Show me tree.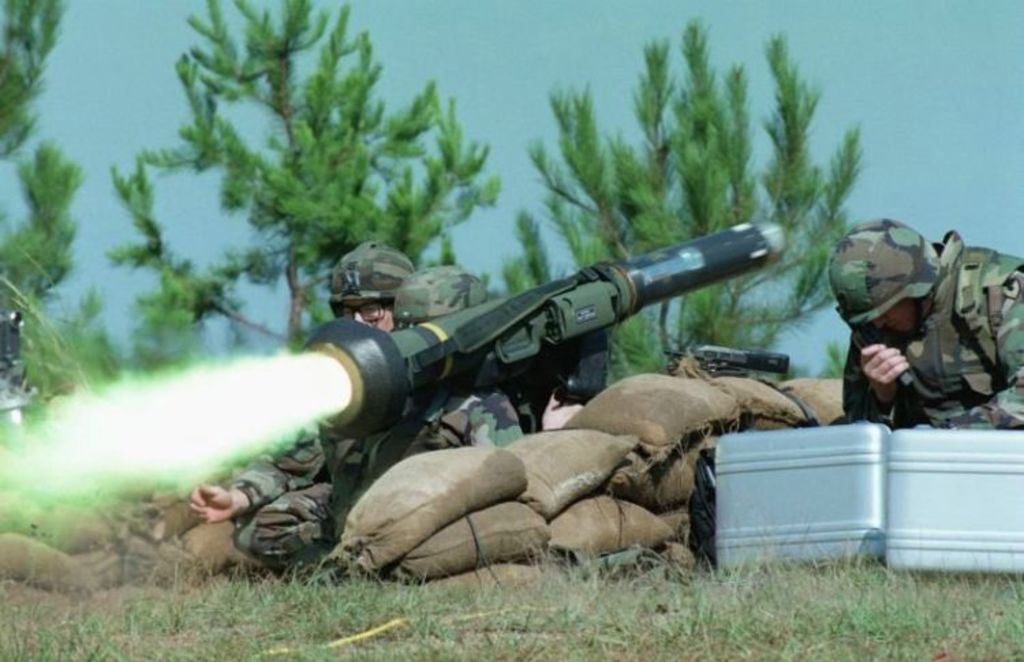
tree is here: [left=131, top=15, right=478, bottom=341].
